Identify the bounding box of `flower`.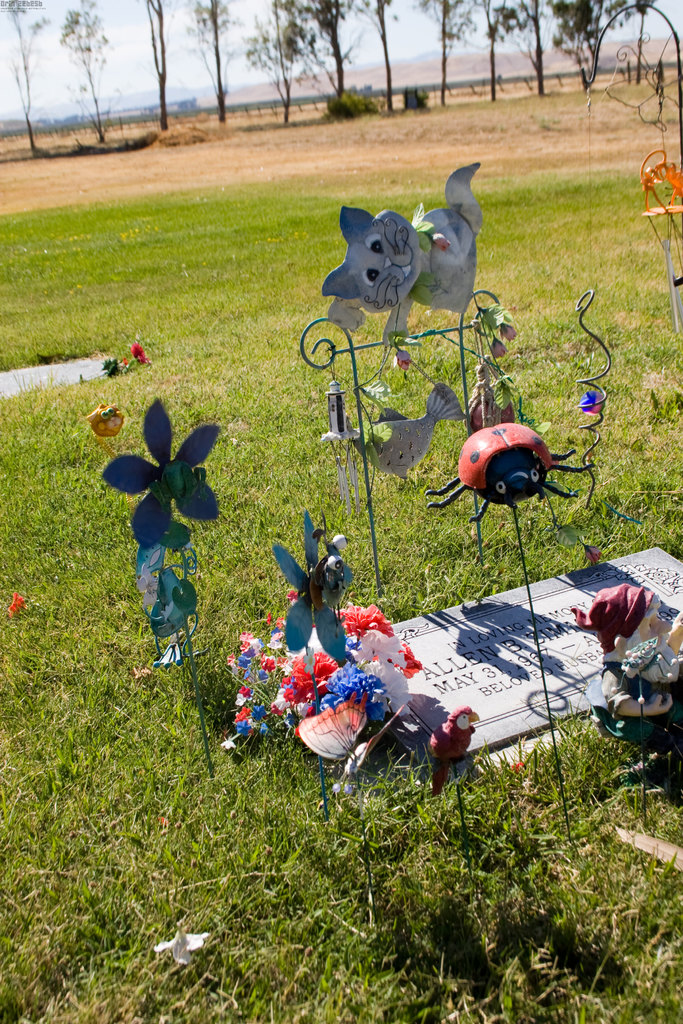
box=[283, 507, 349, 671].
